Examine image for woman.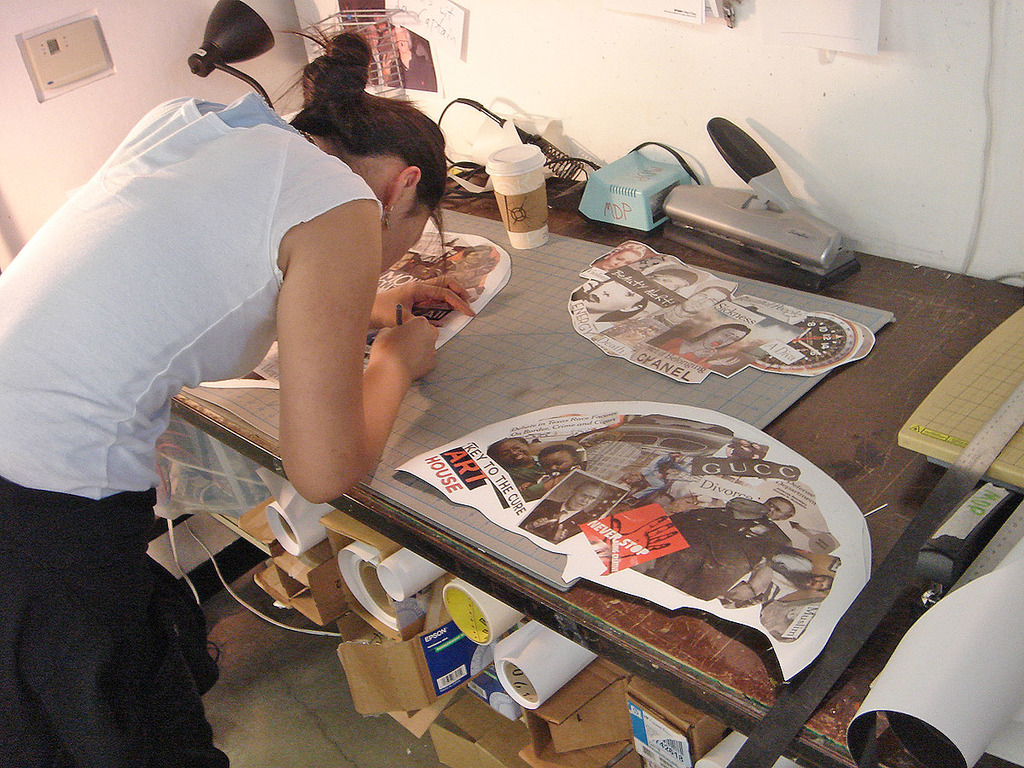
Examination result: {"left": 486, "top": 433, "right": 565, "bottom": 503}.
